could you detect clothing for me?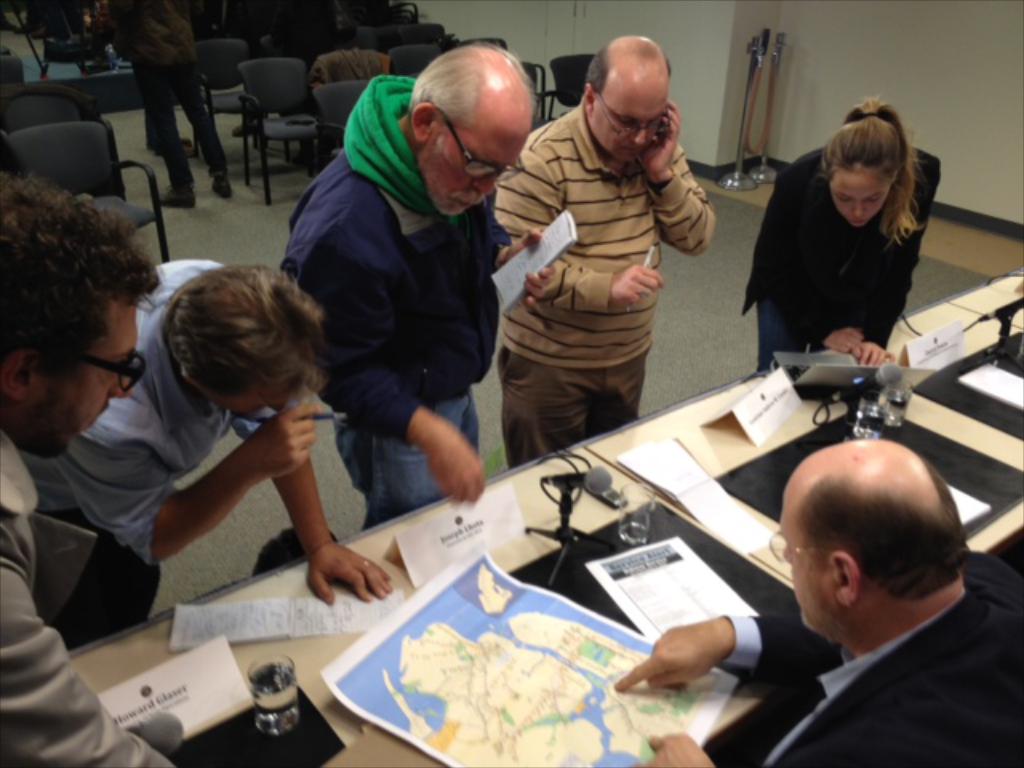
Detection result: (291,77,507,547).
